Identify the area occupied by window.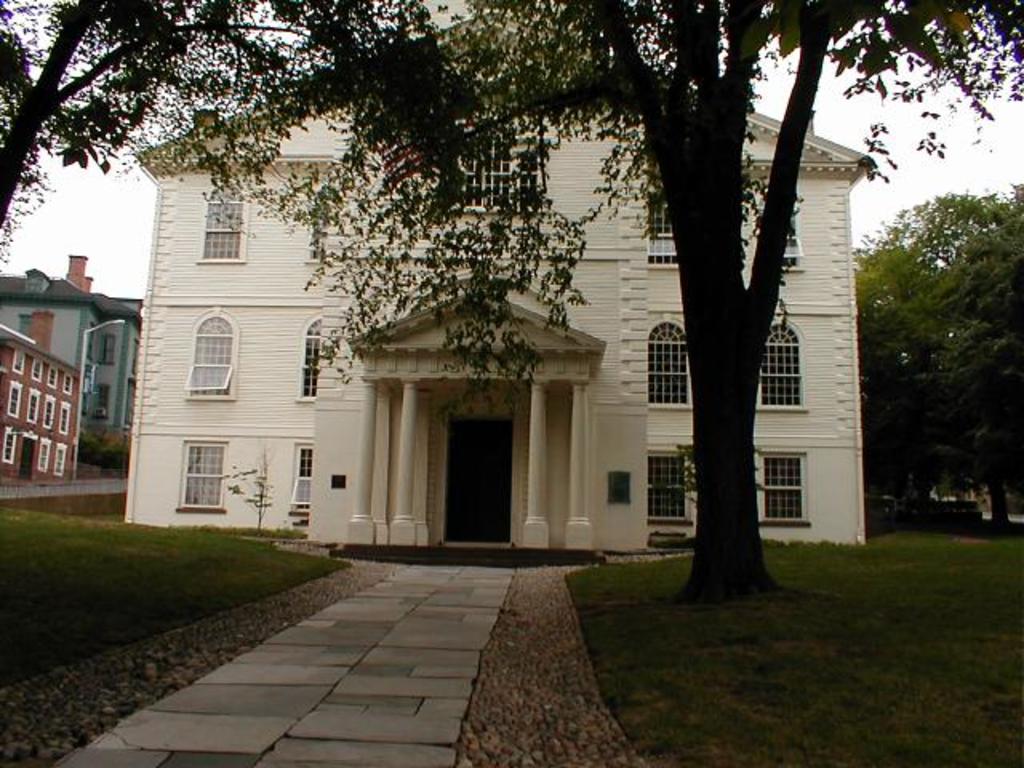
Area: Rect(54, 442, 64, 480).
